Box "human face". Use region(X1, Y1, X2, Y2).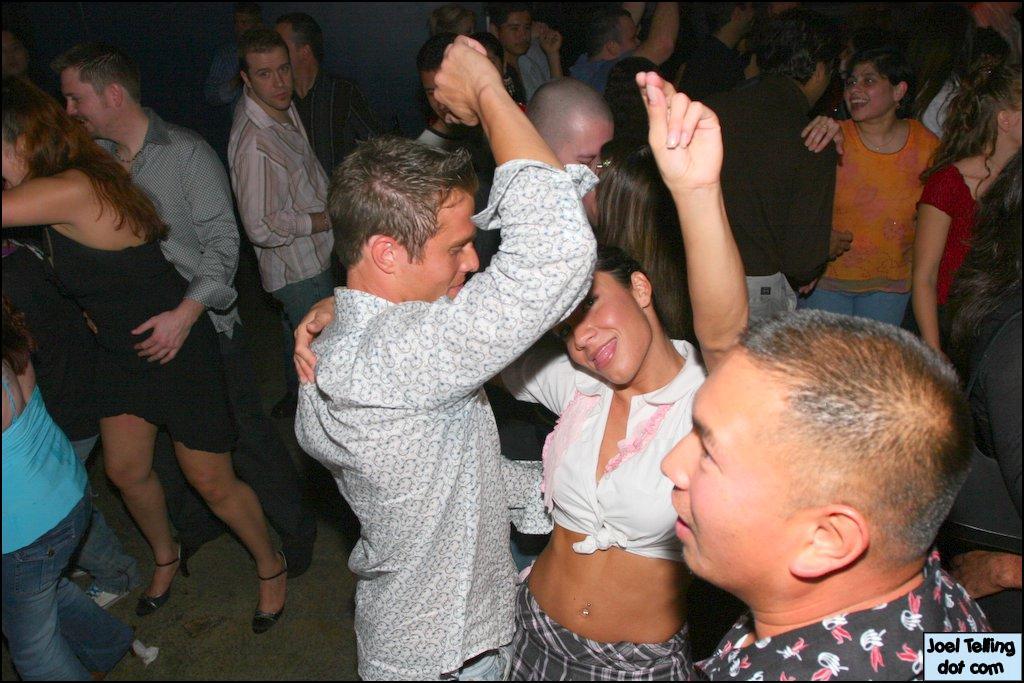
region(68, 69, 102, 135).
